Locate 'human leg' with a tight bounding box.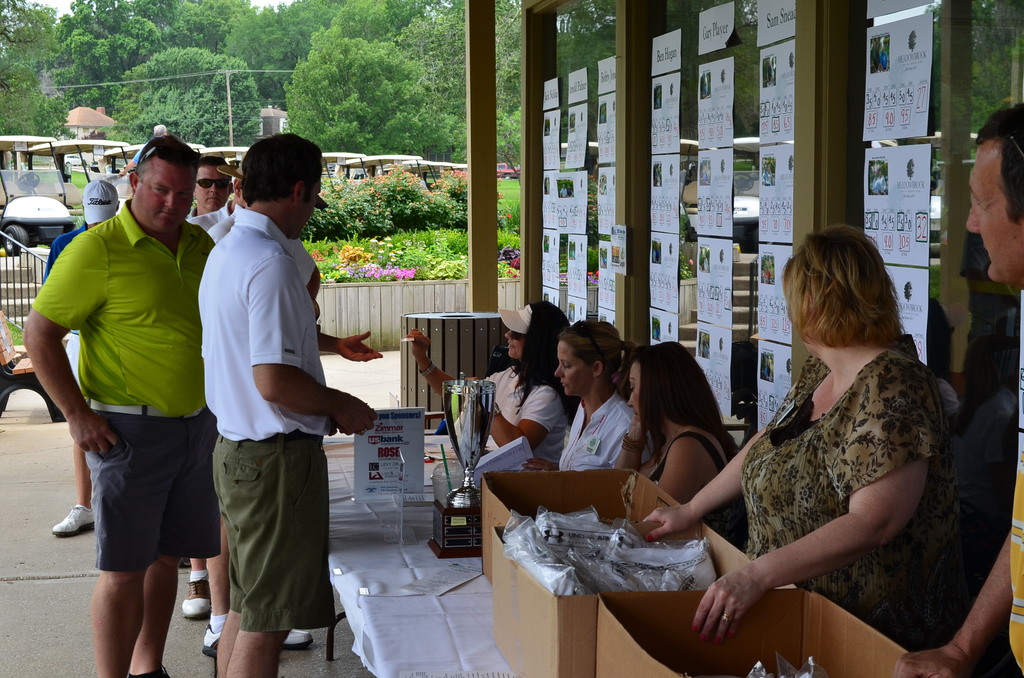
BBox(204, 495, 227, 658).
